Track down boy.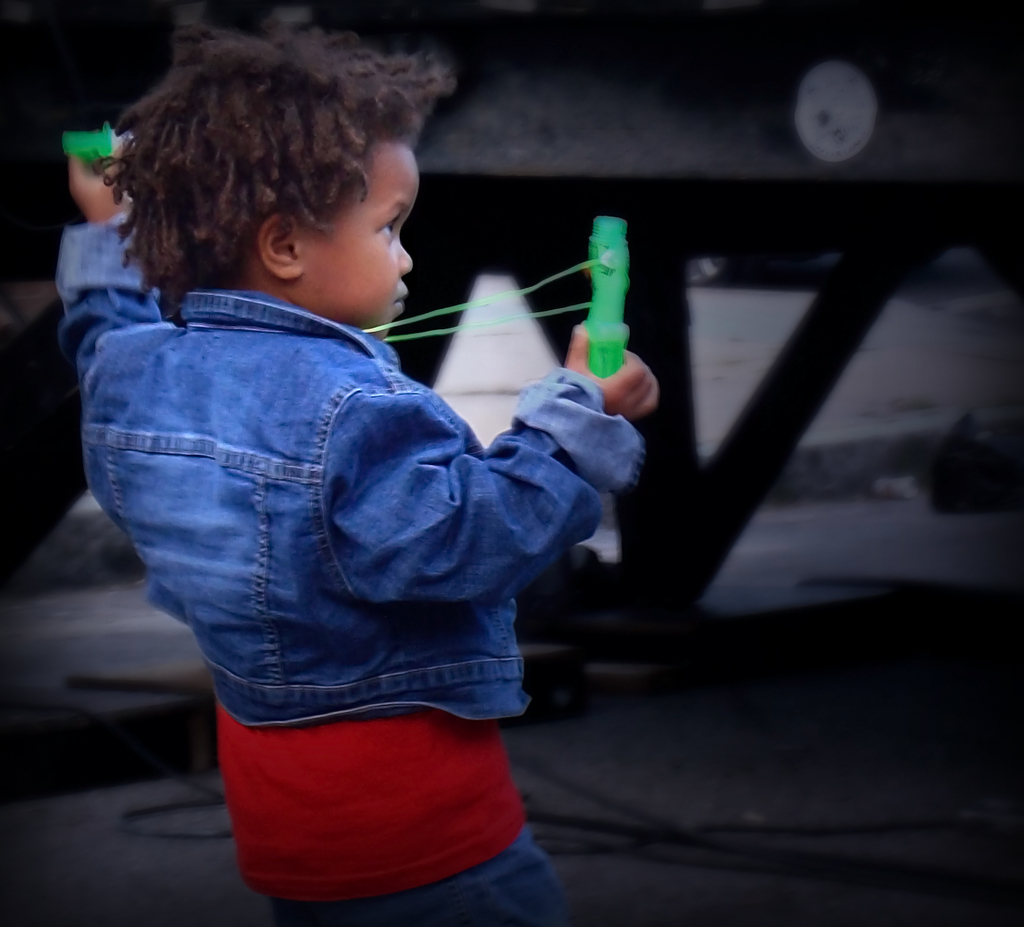
Tracked to [59,28,654,926].
